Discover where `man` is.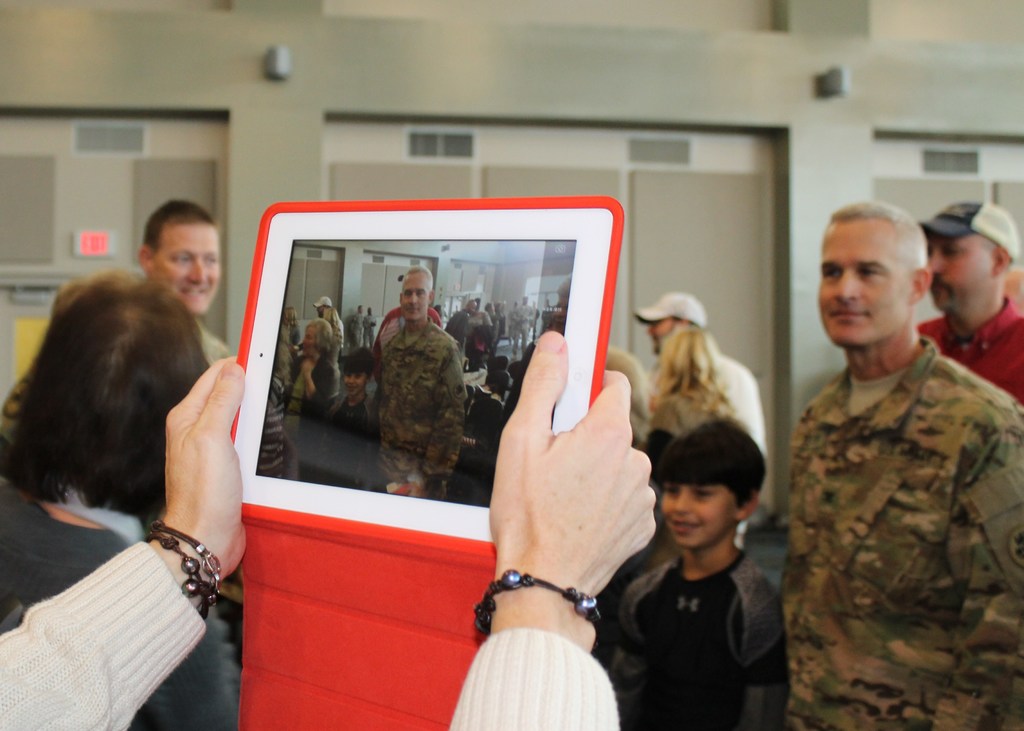
Discovered at (372, 260, 473, 493).
